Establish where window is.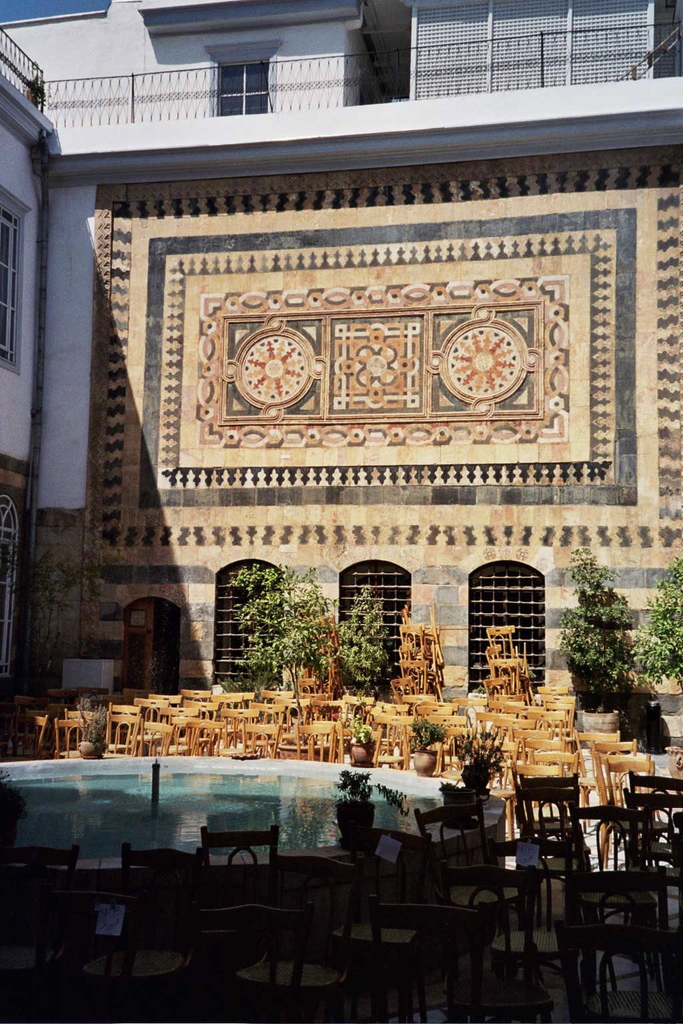
Established at <box>211,60,281,119</box>.
